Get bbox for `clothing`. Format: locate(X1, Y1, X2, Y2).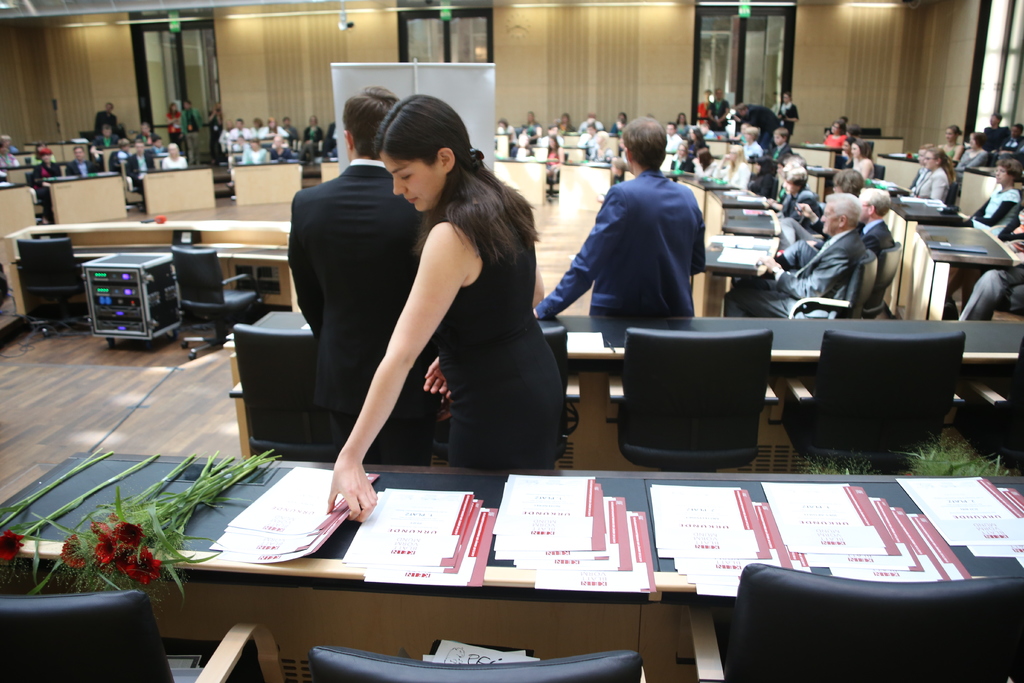
locate(259, 120, 285, 142).
